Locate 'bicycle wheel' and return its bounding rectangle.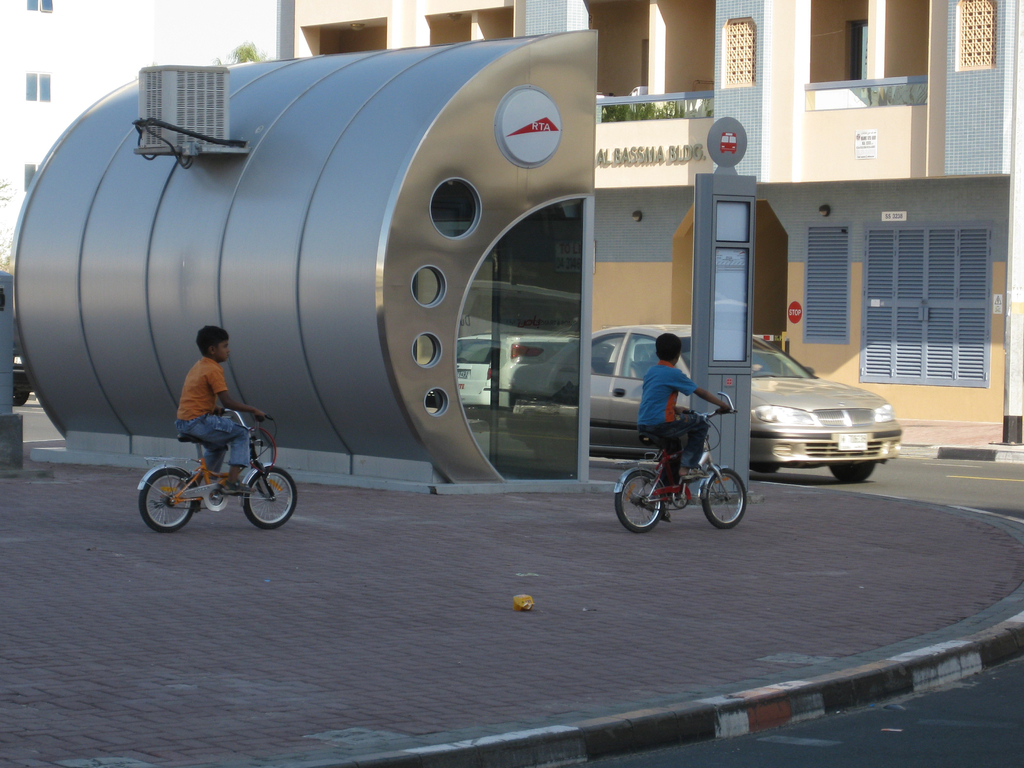
<region>139, 468, 195, 532</region>.
